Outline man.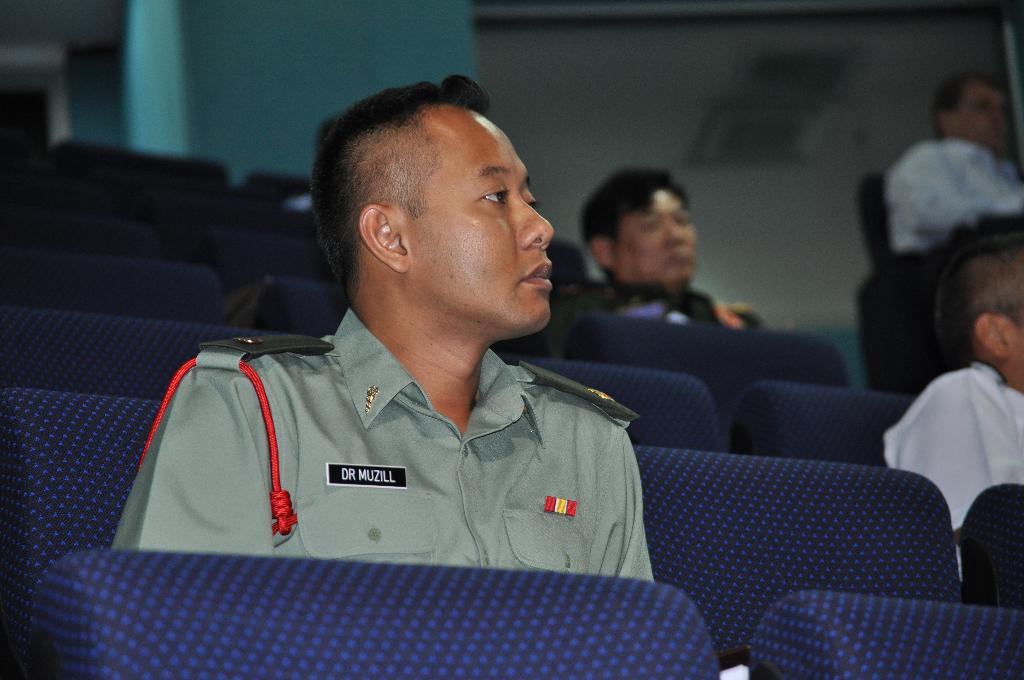
Outline: <bbox>890, 82, 1023, 250</bbox>.
